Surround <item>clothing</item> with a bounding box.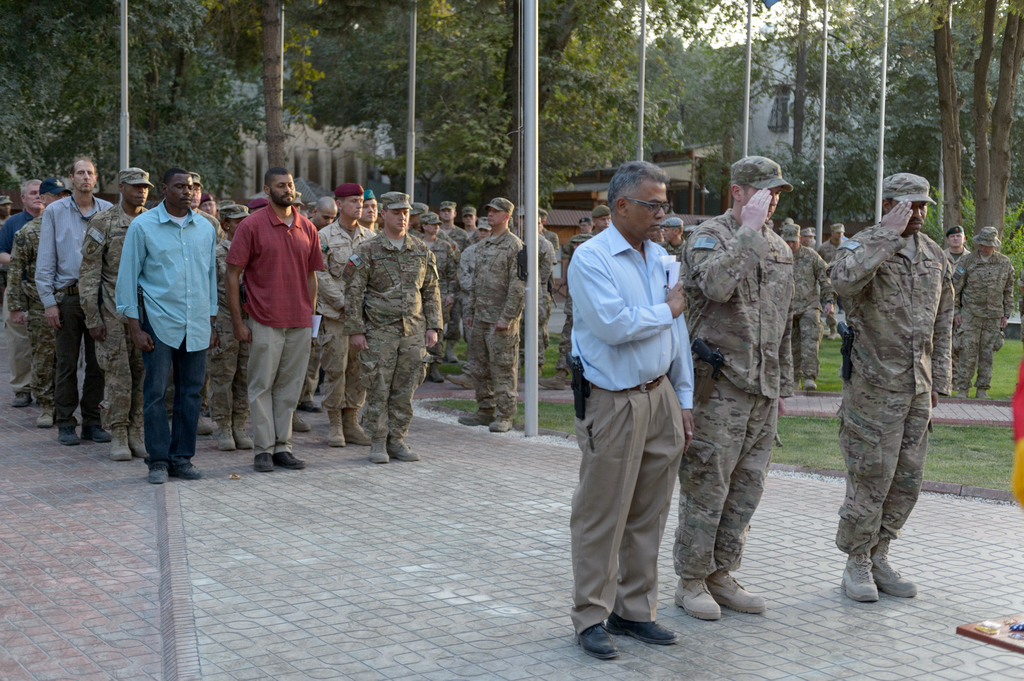
(957,243,1011,323).
